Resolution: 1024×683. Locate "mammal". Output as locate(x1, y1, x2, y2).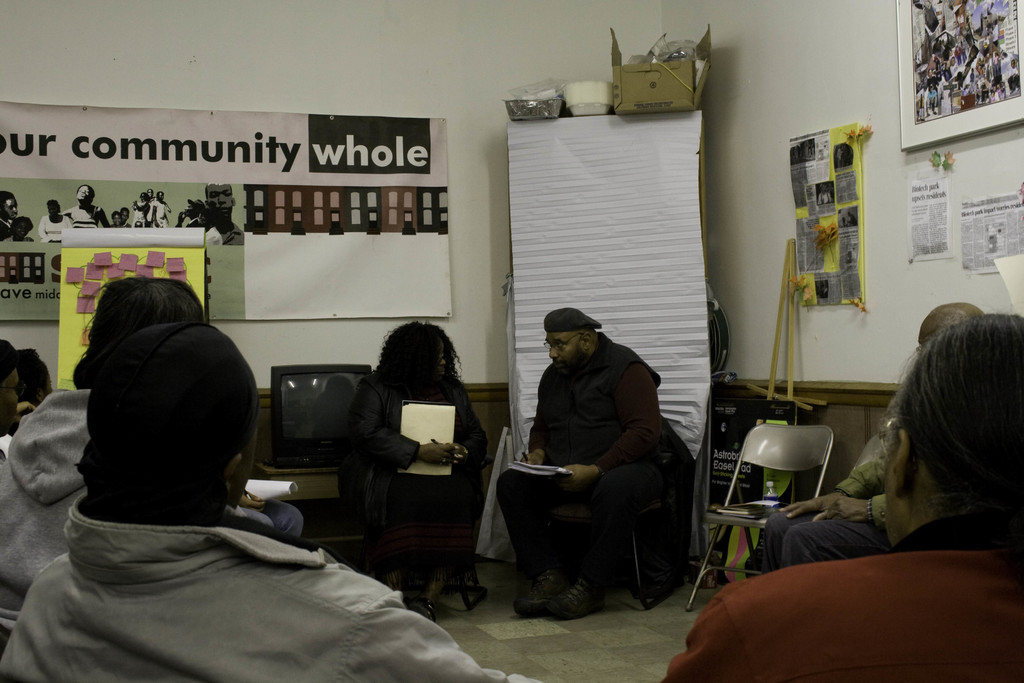
locate(0, 334, 24, 464).
